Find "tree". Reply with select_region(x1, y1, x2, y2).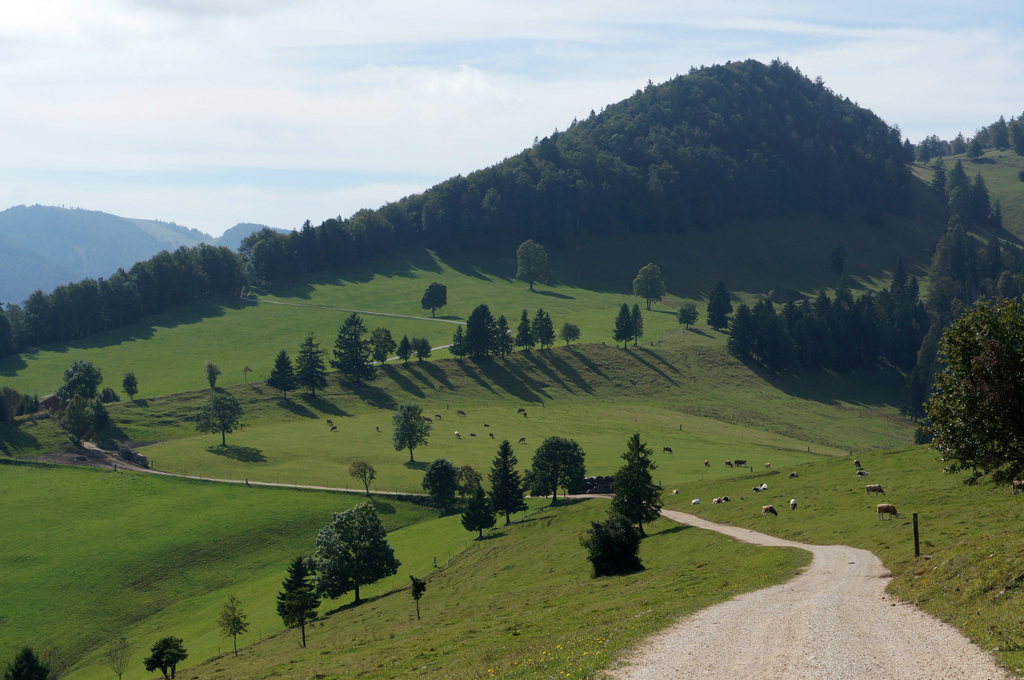
select_region(467, 301, 500, 360).
